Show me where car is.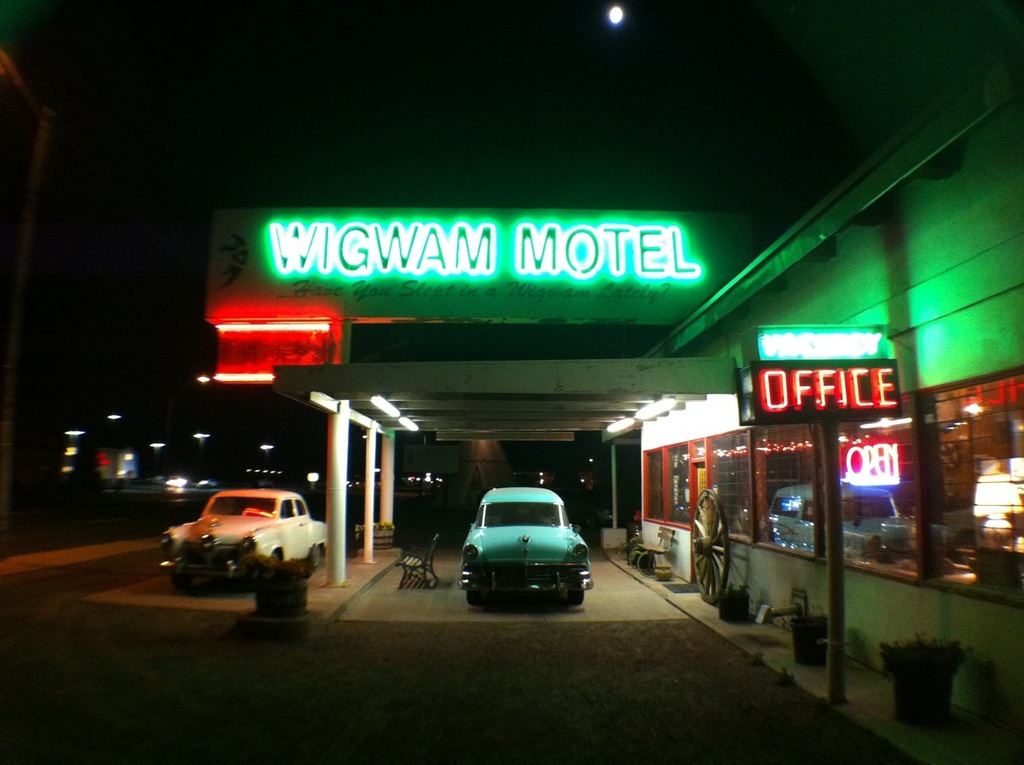
car is at left=453, top=481, right=592, bottom=612.
